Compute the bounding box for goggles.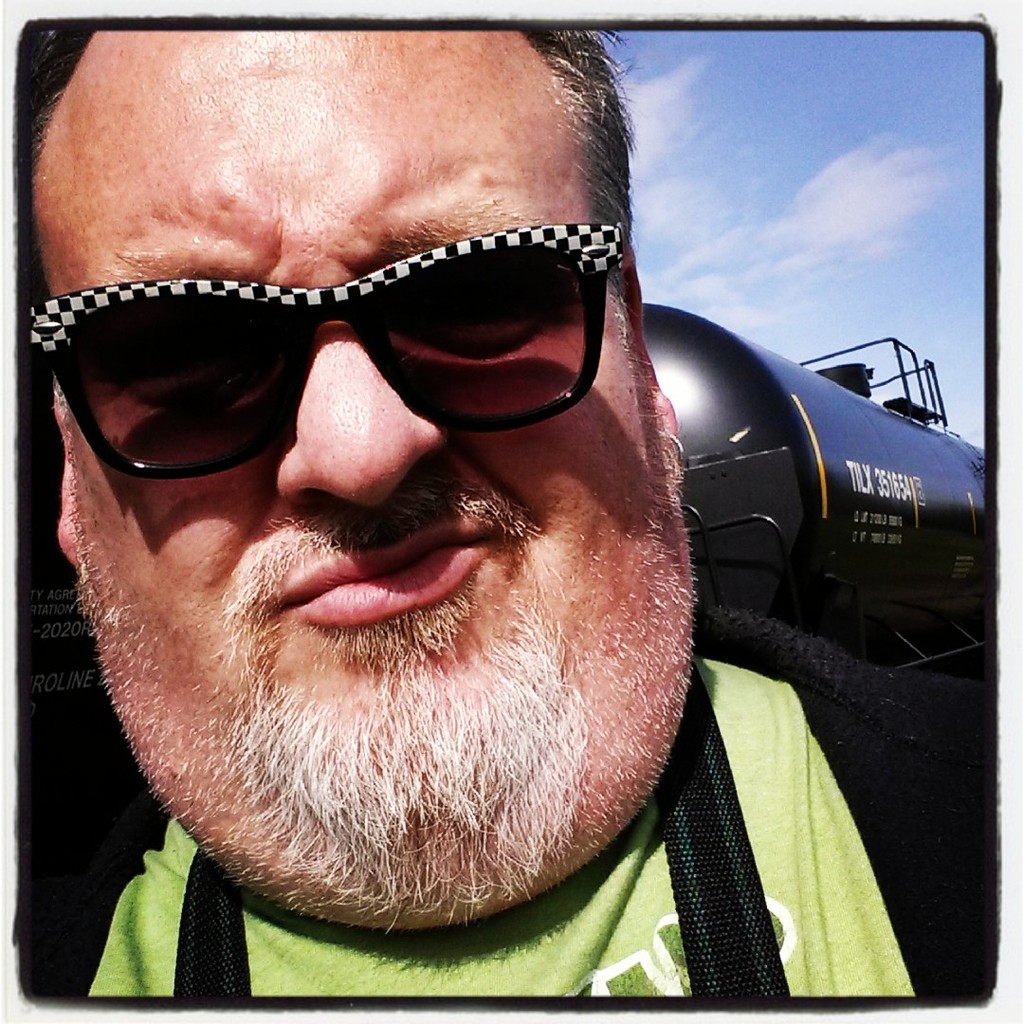
detection(20, 224, 631, 489).
